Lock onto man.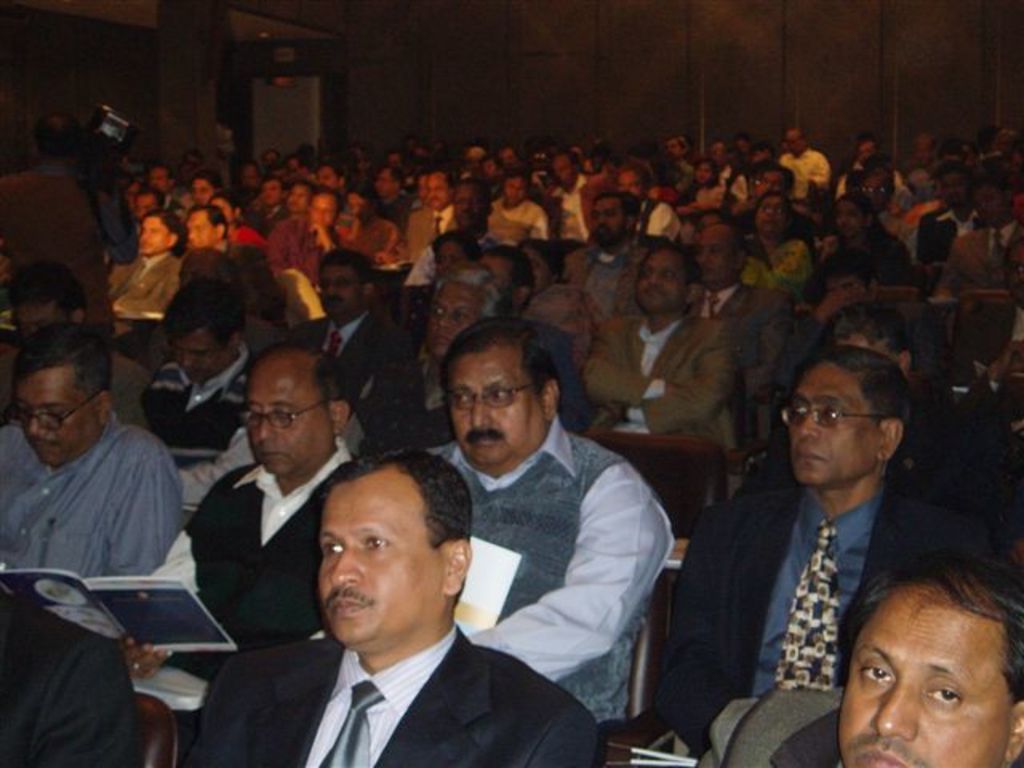
Locked: pyautogui.locateOnScreen(162, 286, 254, 440).
